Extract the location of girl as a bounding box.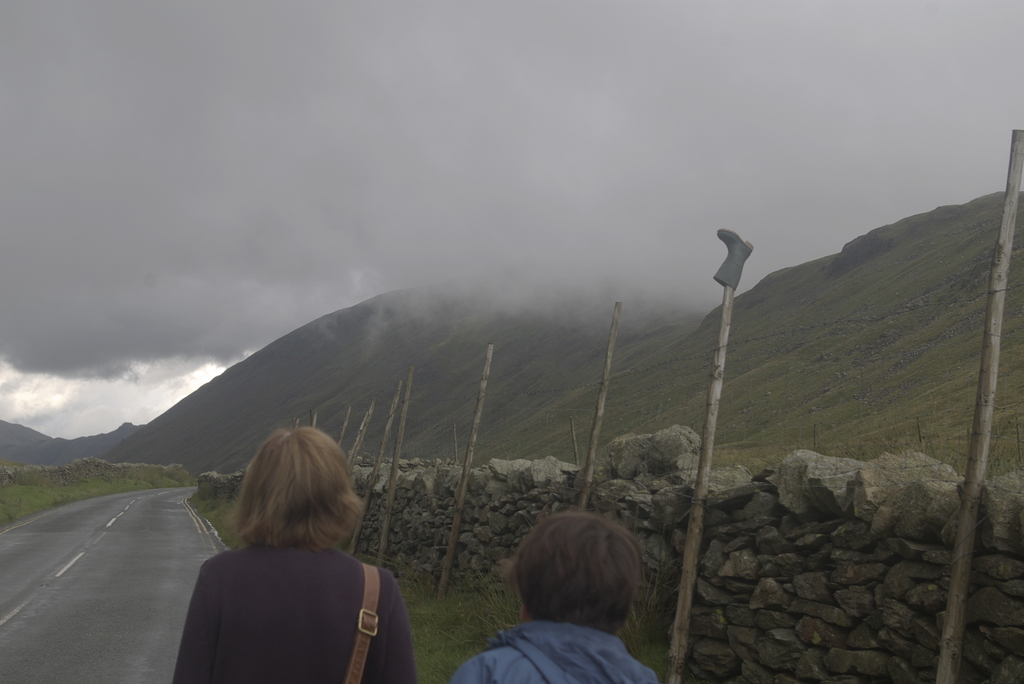
175:419:430:683.
